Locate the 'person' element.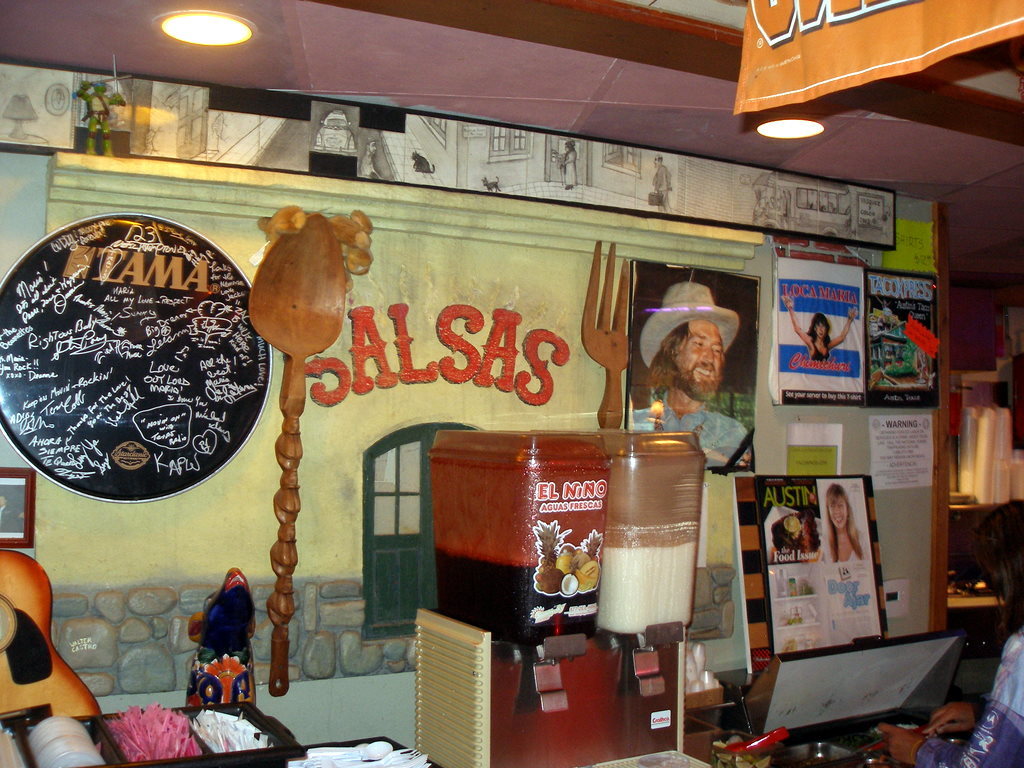
Element bbox: locate(779, 290, 855, 357).
